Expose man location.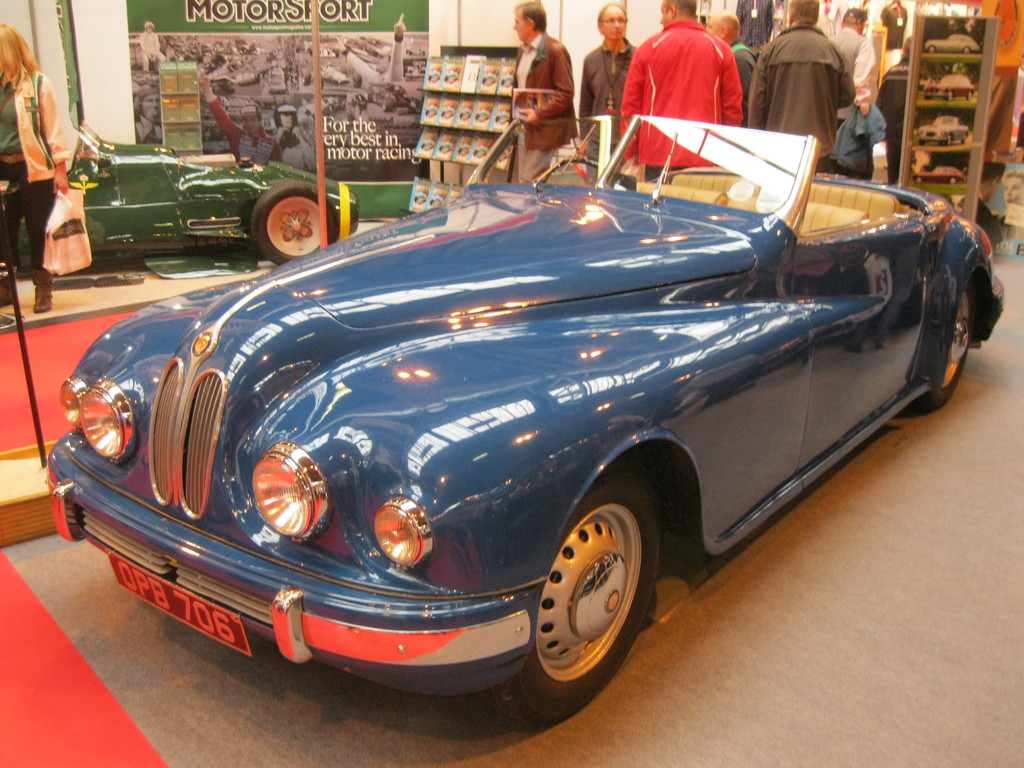
Exposed at detection(830, 0, 874, 110).
